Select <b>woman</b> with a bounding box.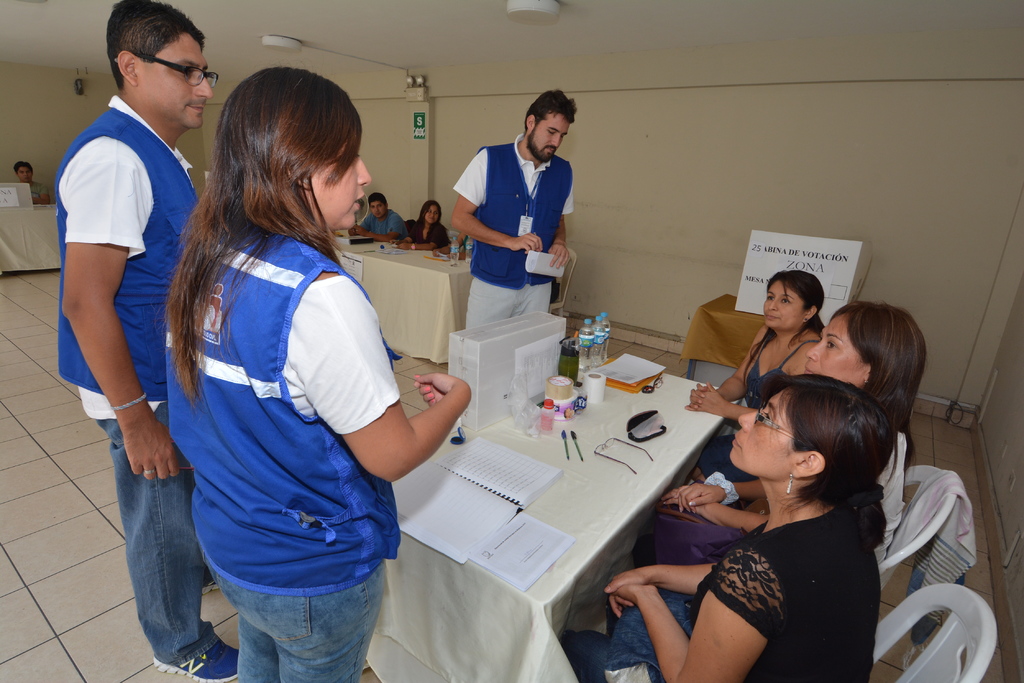
detection(688, 268, 827, 482).
